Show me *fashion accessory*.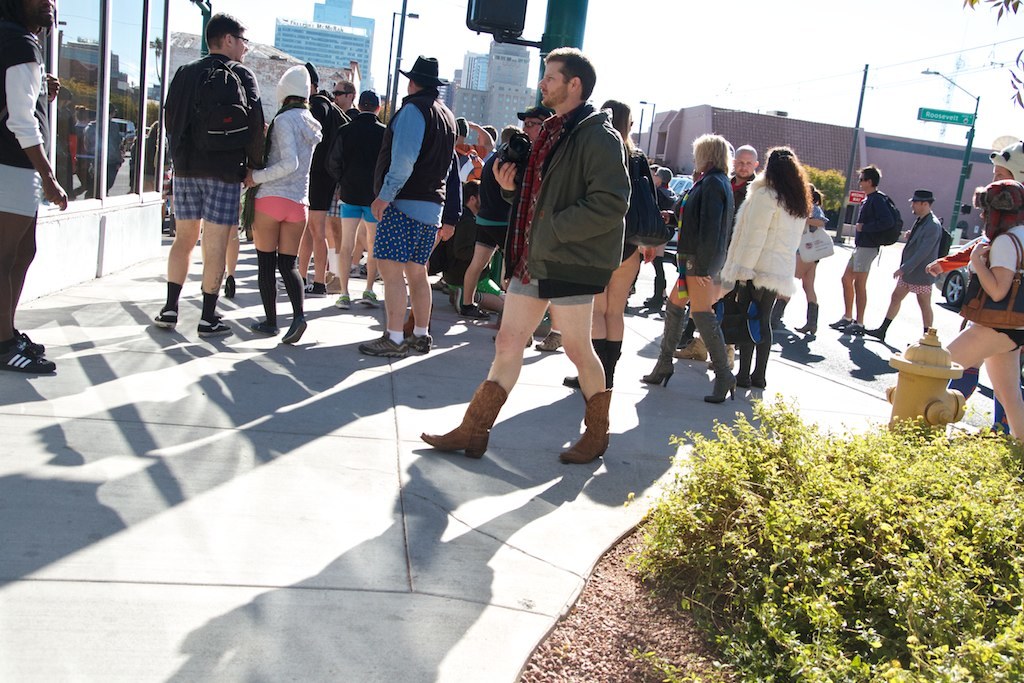
*fashion accessory* is here: bbox(456, 302, 495, 328).
